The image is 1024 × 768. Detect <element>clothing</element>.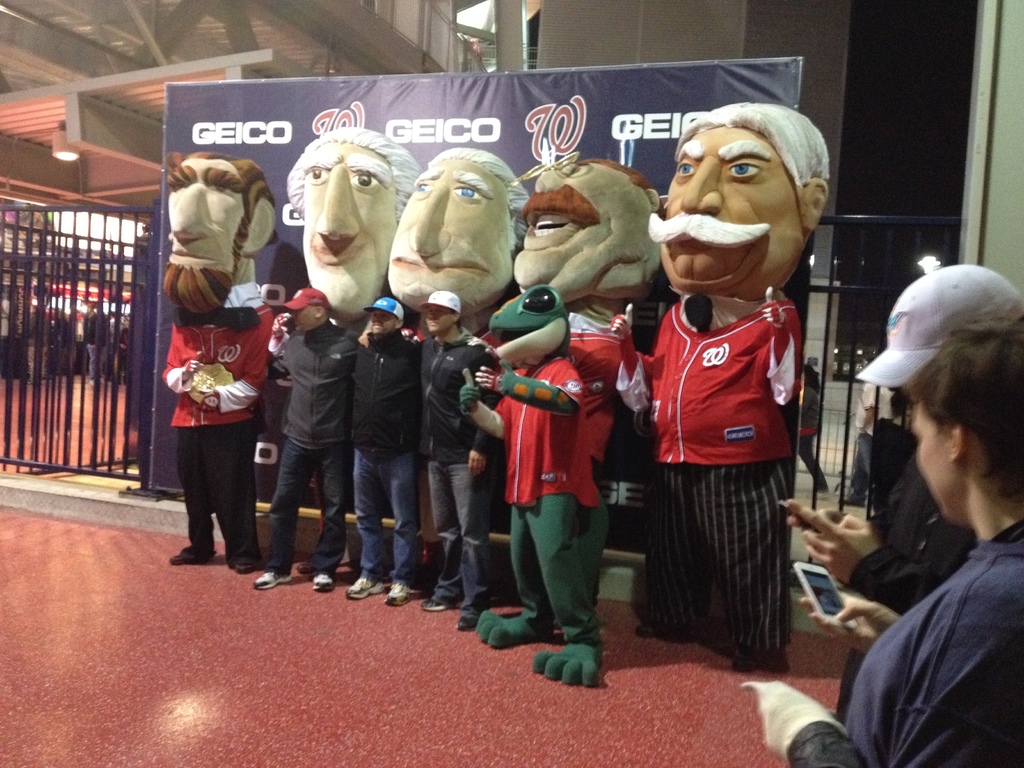
Detection: [776, 525, 1023, 767].
